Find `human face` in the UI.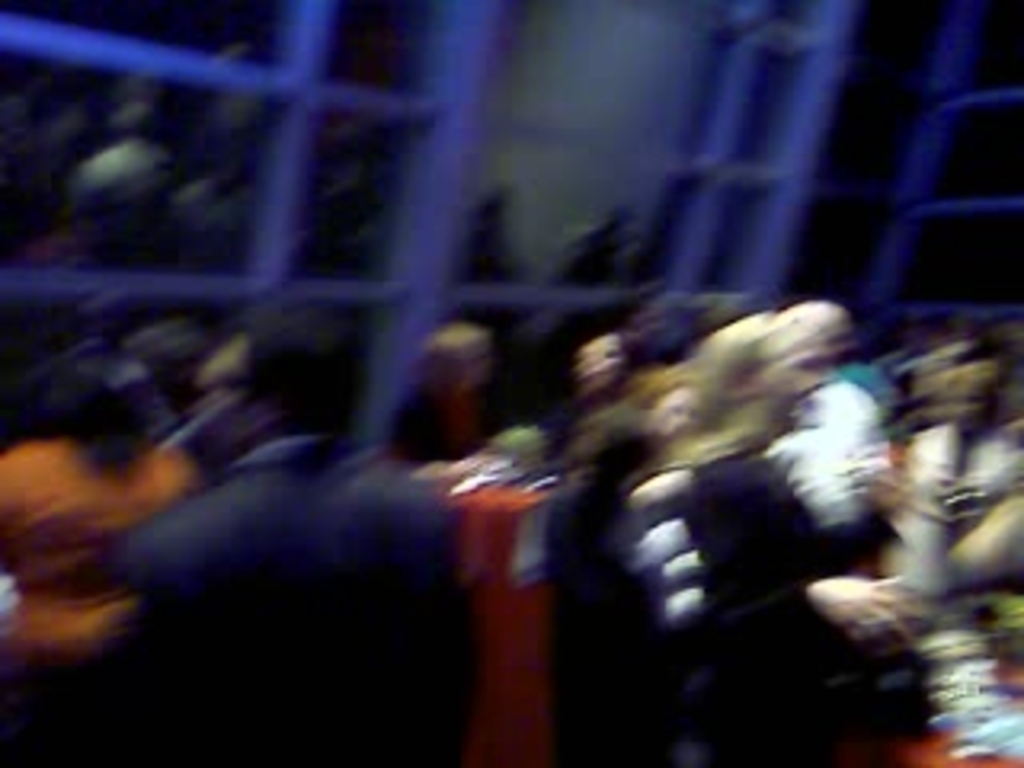
UI element at (x1=576, y1=333, x2=627, y2=394).
